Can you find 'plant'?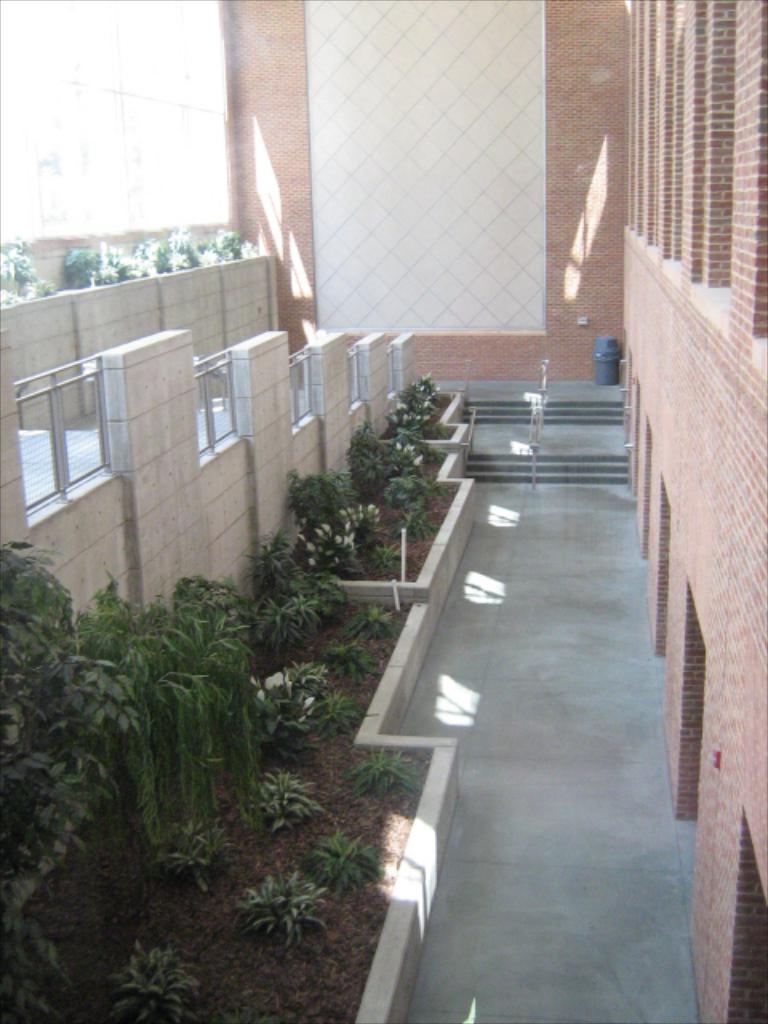
Yes, bounding box: [left=0, top=232, right=50, bottom=317].
